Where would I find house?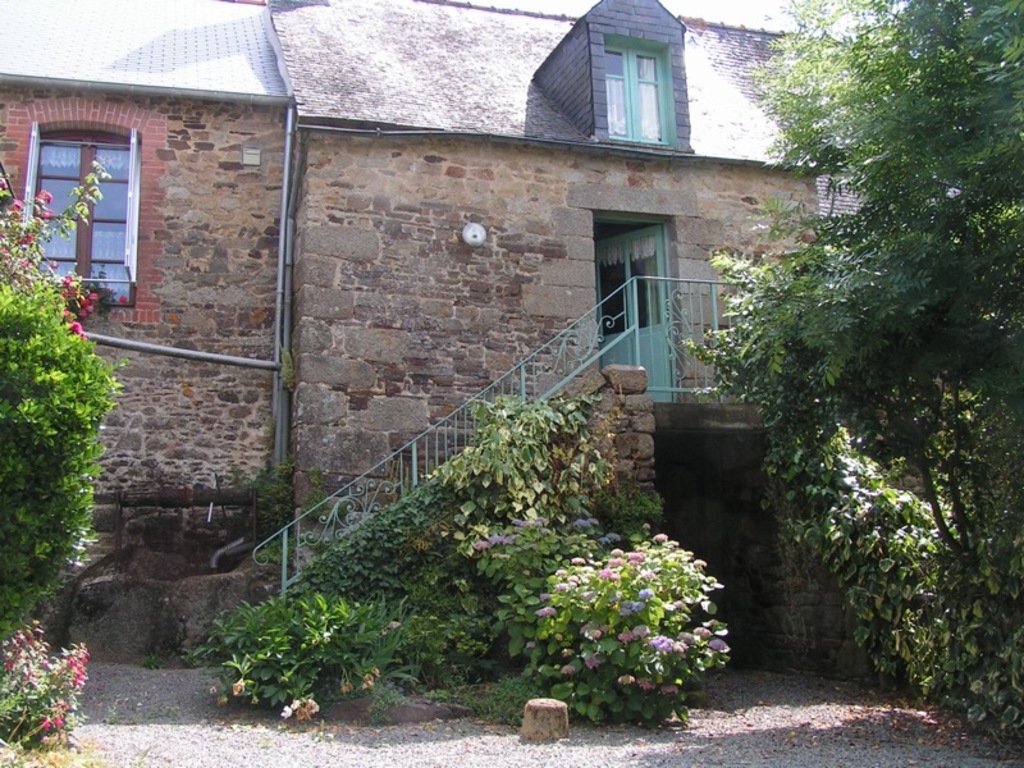
At (x1=37, y1=0, x2=927, y2=696).
